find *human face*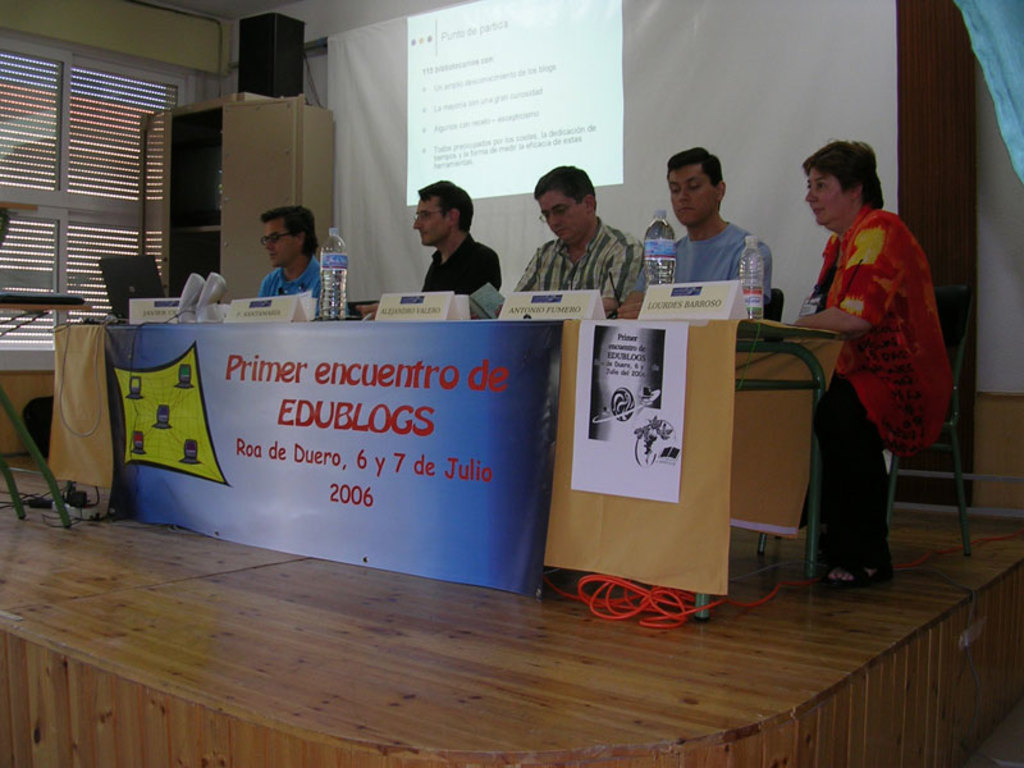
Rect(539, 193, 582, 238)
